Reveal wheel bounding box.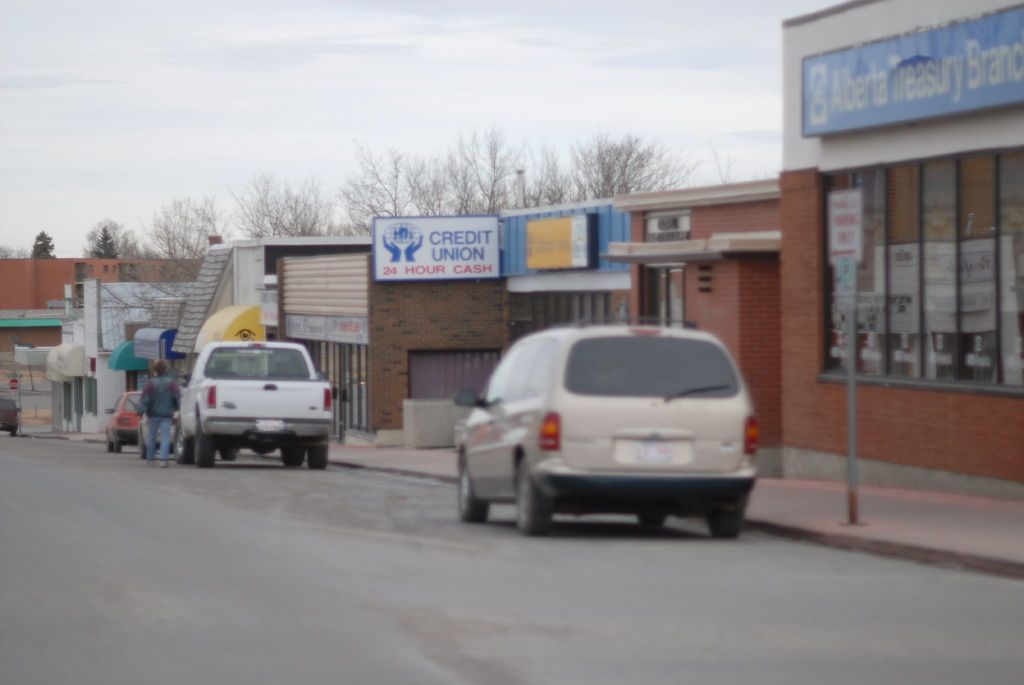
Revealed: Rect(714, 496, 748, 547).
